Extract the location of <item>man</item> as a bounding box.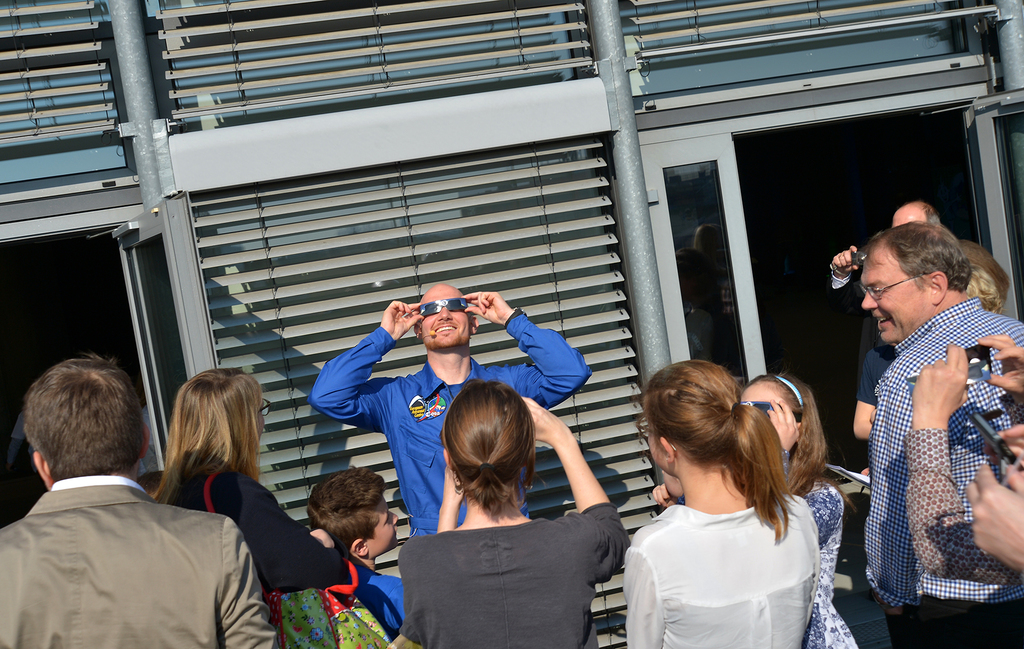
detection(860, 224, 1023, 648).
